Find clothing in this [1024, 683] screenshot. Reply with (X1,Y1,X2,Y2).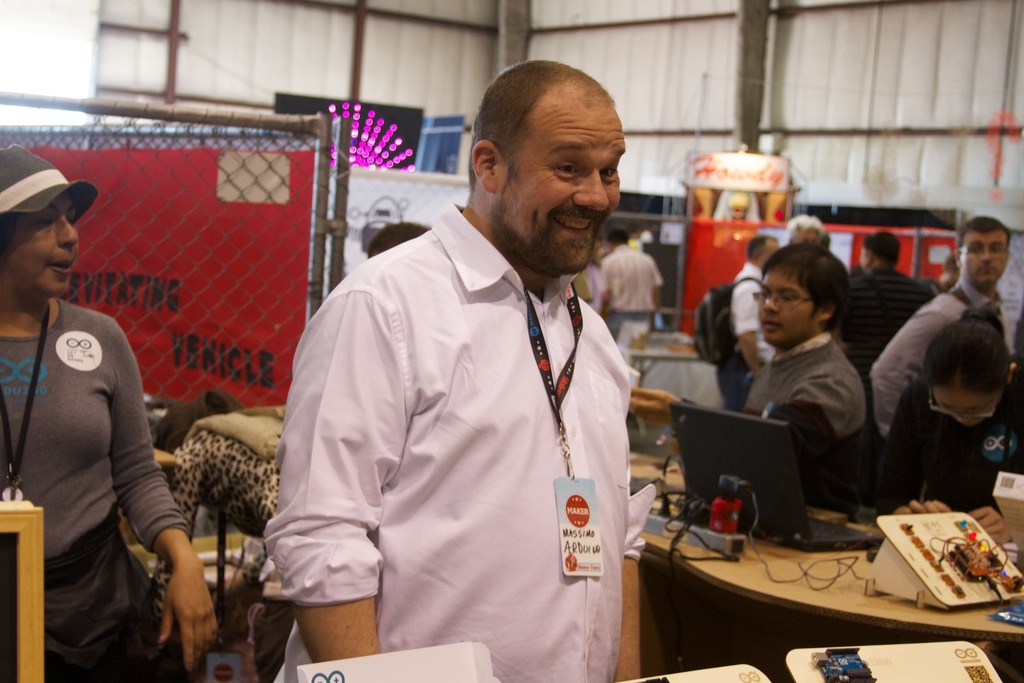
(707,265,769,404).
